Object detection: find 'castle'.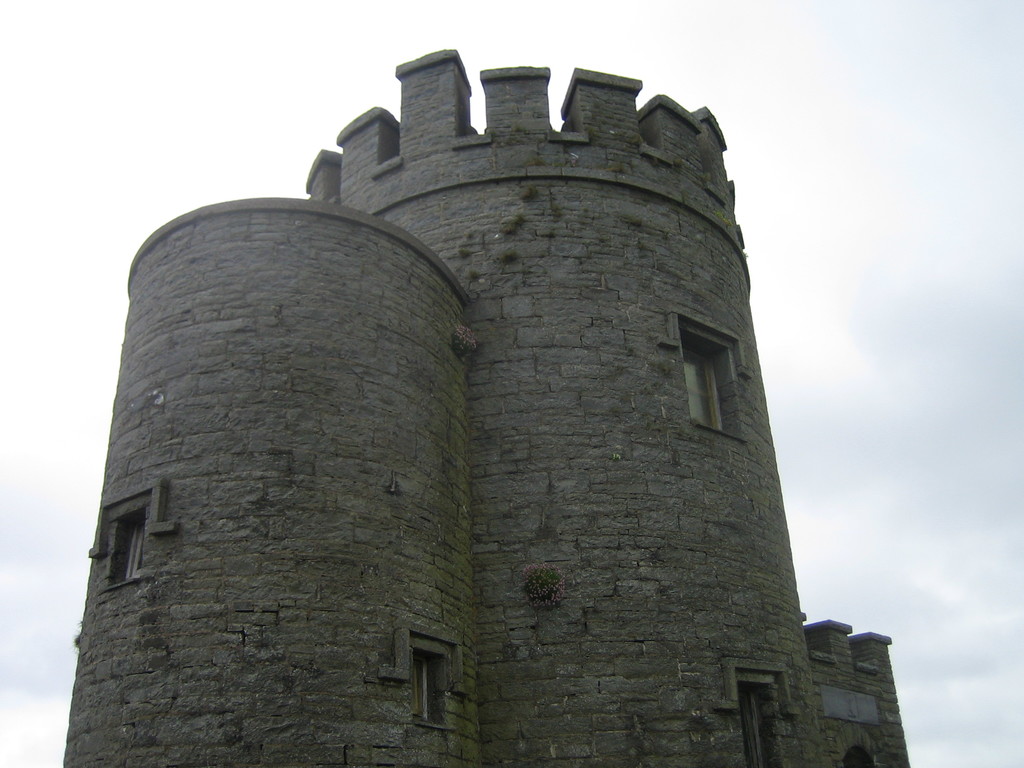
{"x1": 46, "y1": 22, "x2": 886, "y2": 767}.
